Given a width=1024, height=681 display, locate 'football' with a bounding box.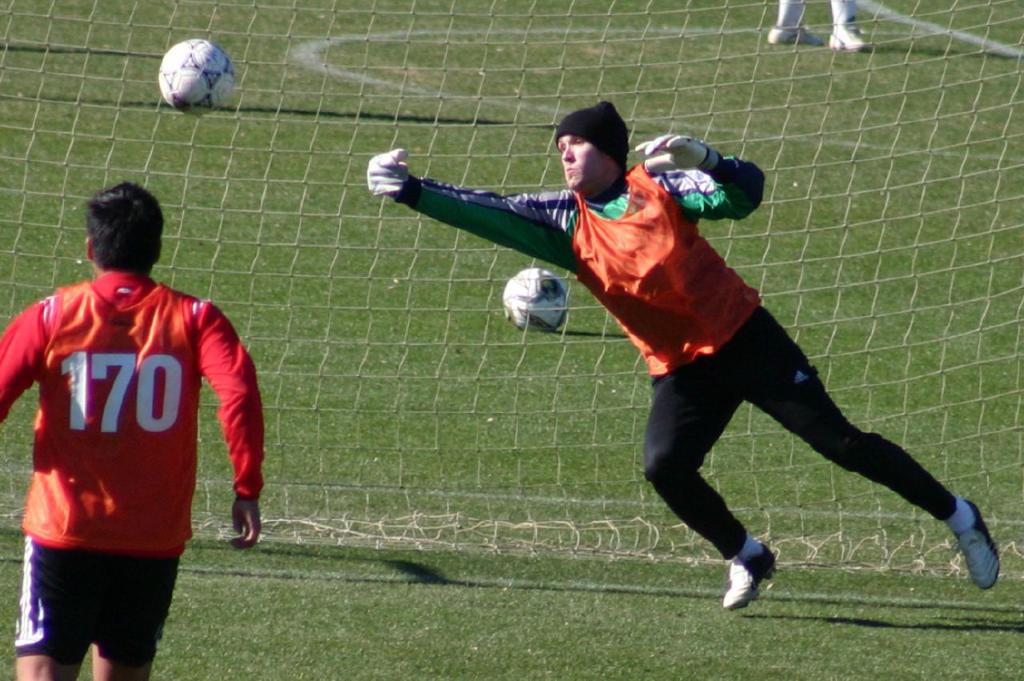
Located: rect(155, 38, 237, 120).
